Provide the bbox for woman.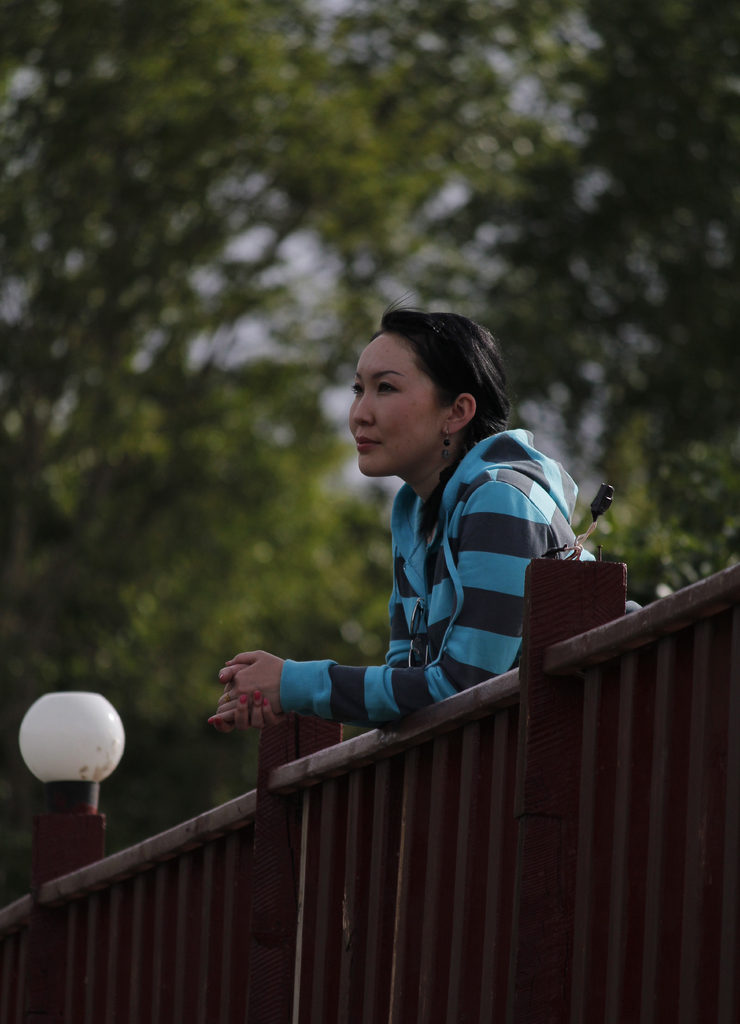
box(252, 303, 588, 771).
